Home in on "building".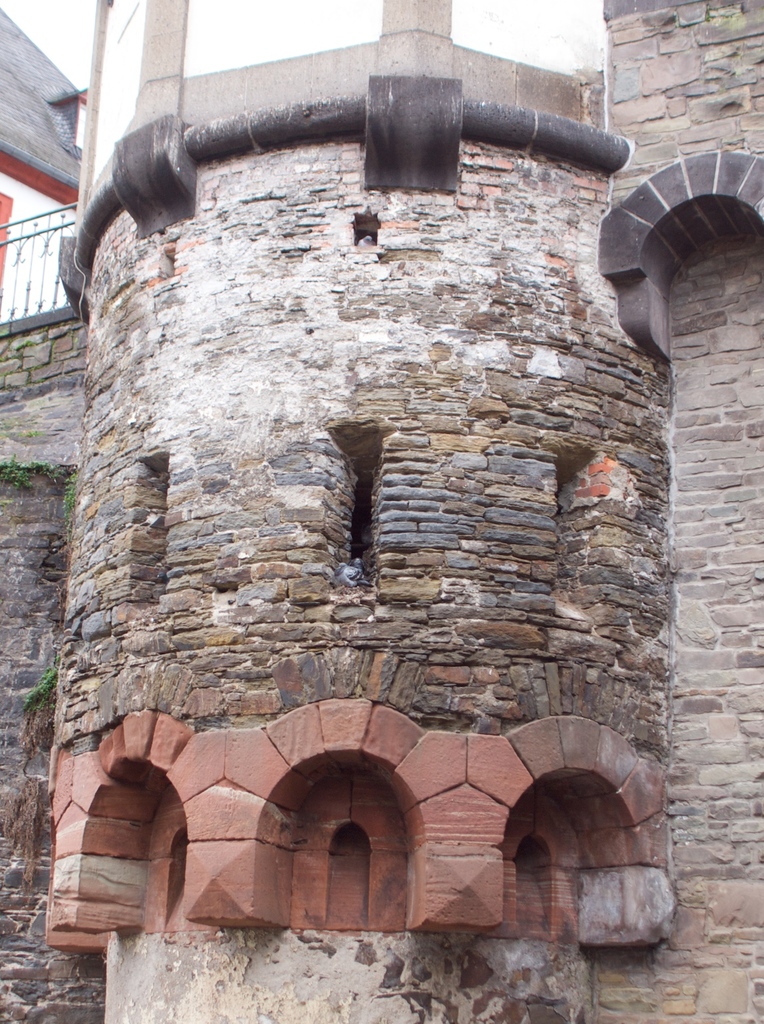
Homed in at <region>0, 0, 763, 1023</region>.
